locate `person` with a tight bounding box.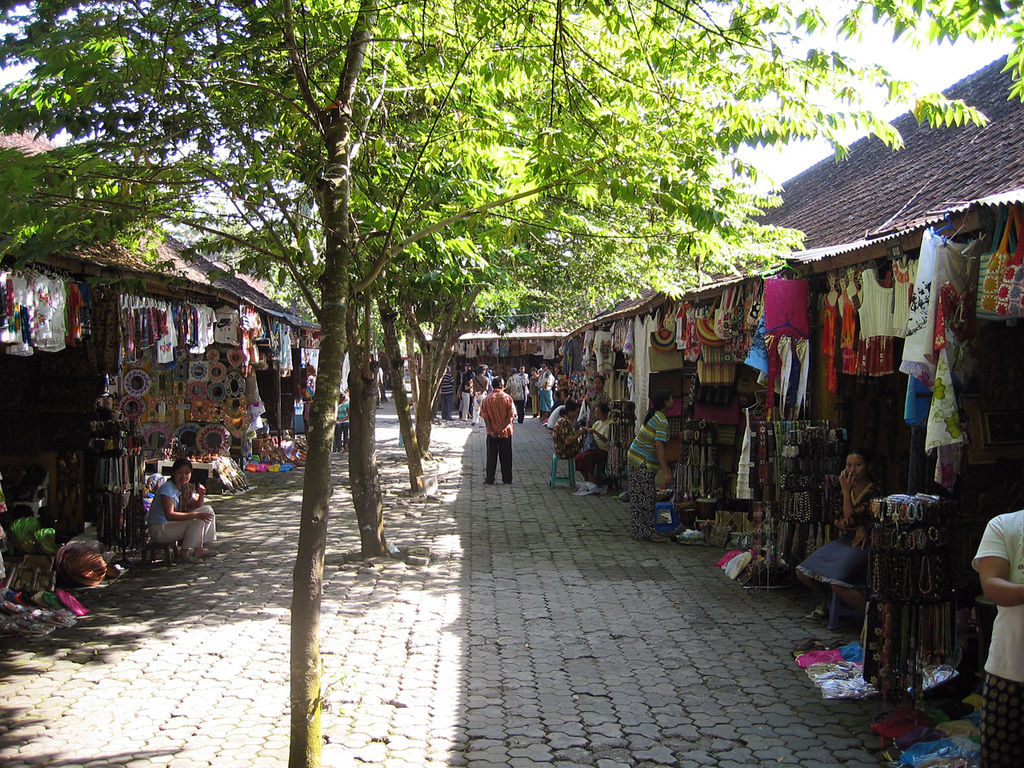
left=586, top=374, right=614, bottom=427.
